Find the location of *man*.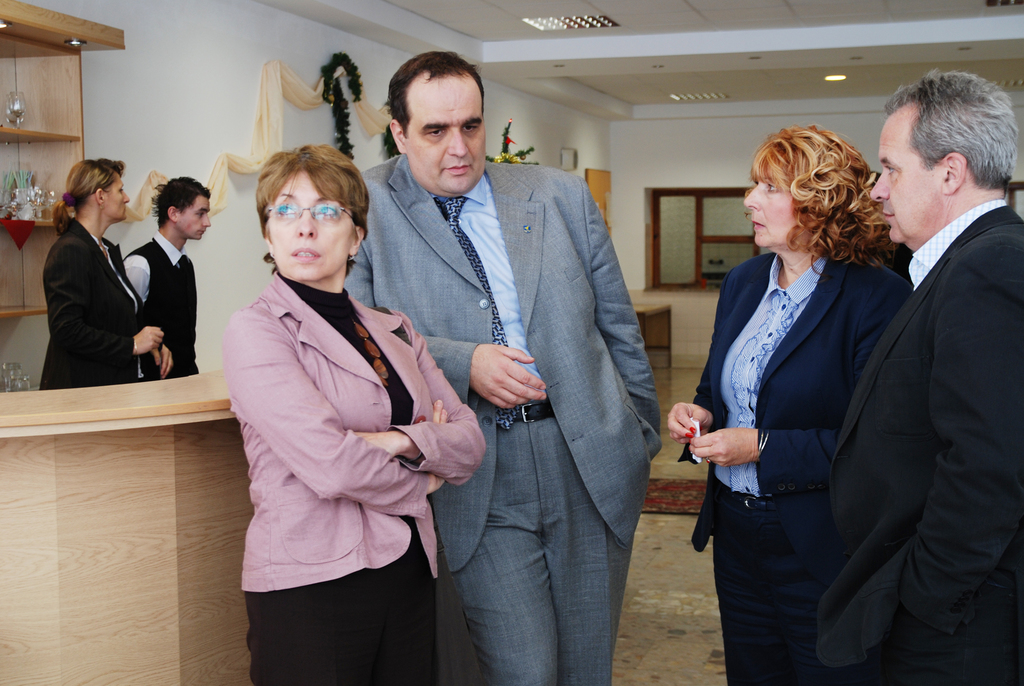
Location: (826,58,1021,670).
